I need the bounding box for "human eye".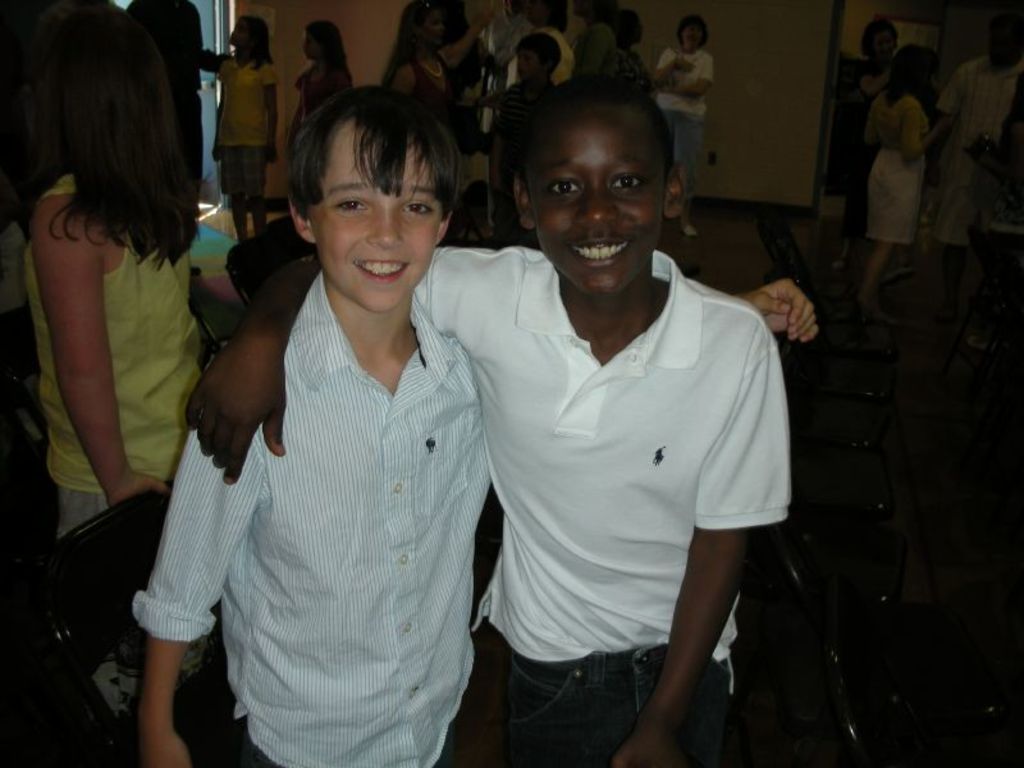
Here it is: box=[607, 172, 645, 193].
